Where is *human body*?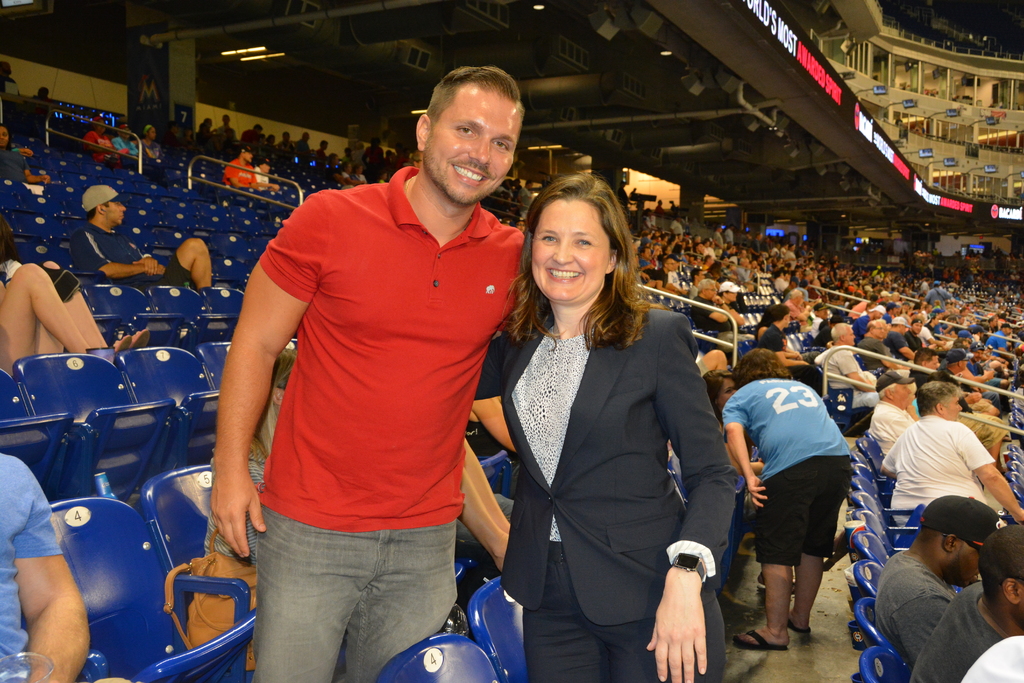
[x1=756, y1=304, x2=826, y2=394].
